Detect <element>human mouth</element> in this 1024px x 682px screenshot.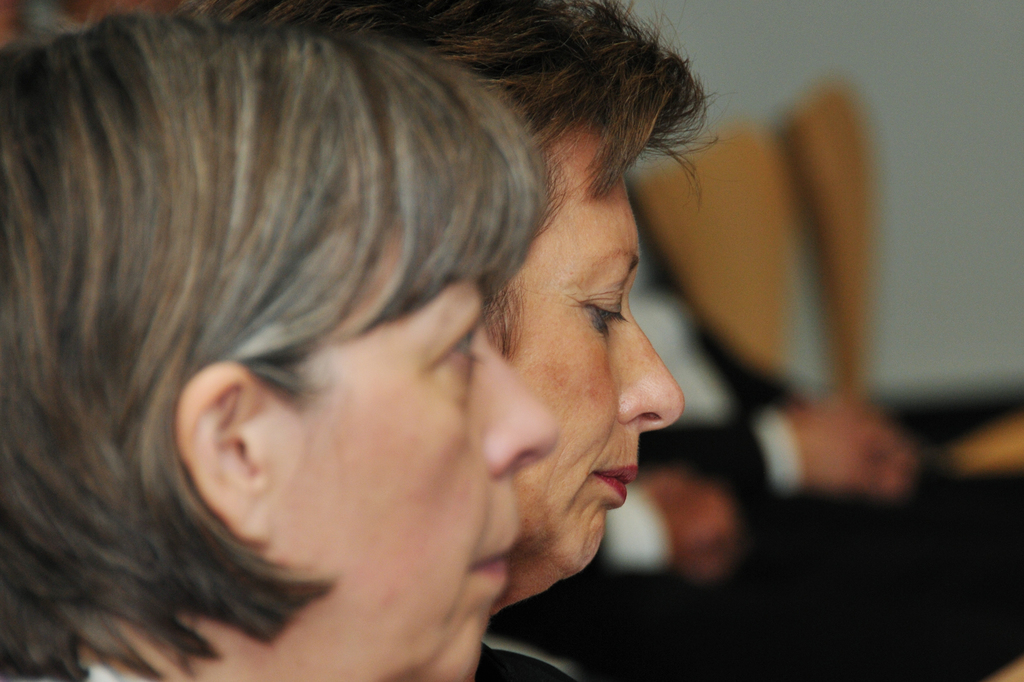
Detection: bbox=[477, 540, 514, 574].
